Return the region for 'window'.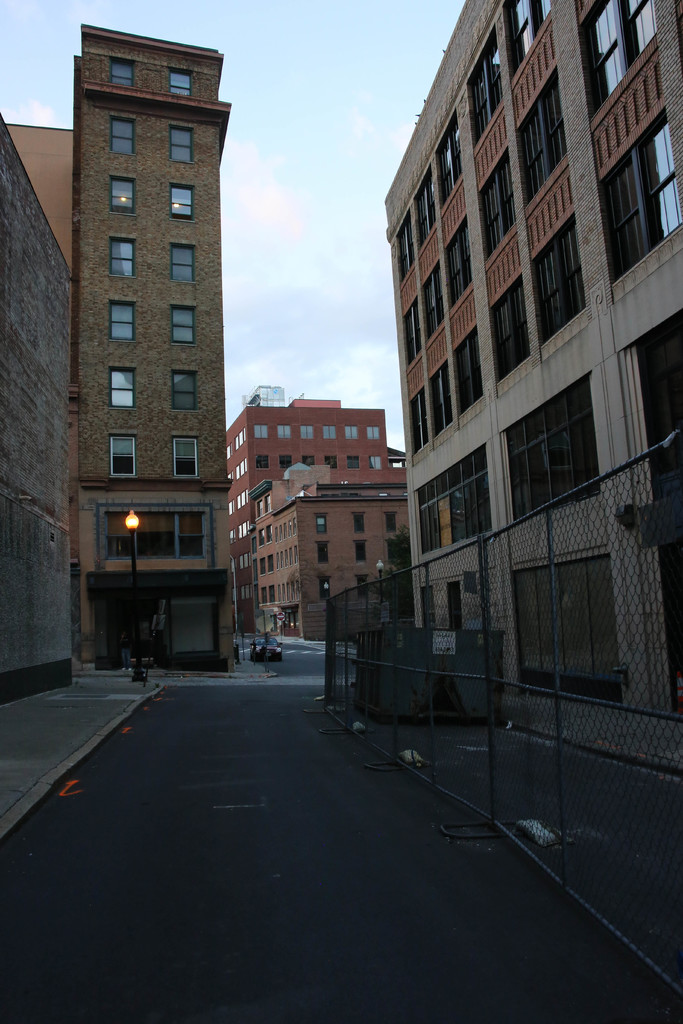
238, 552, 255, 568.
